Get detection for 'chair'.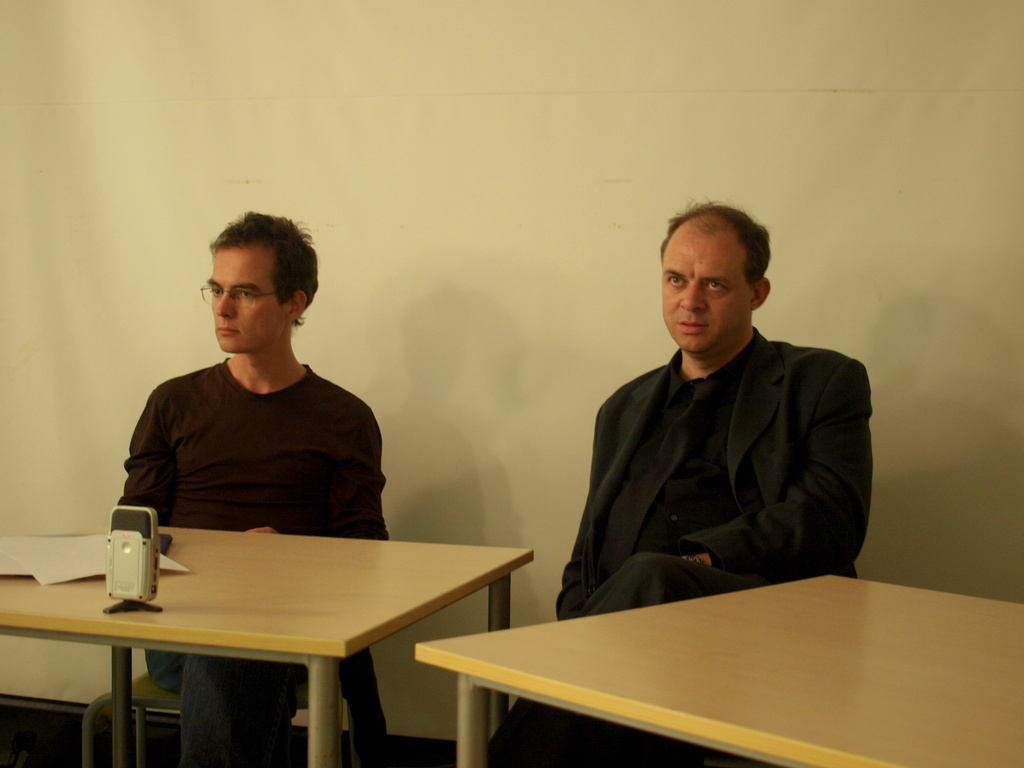
Detection: left=79, top=664, right=342, bottom=765.
